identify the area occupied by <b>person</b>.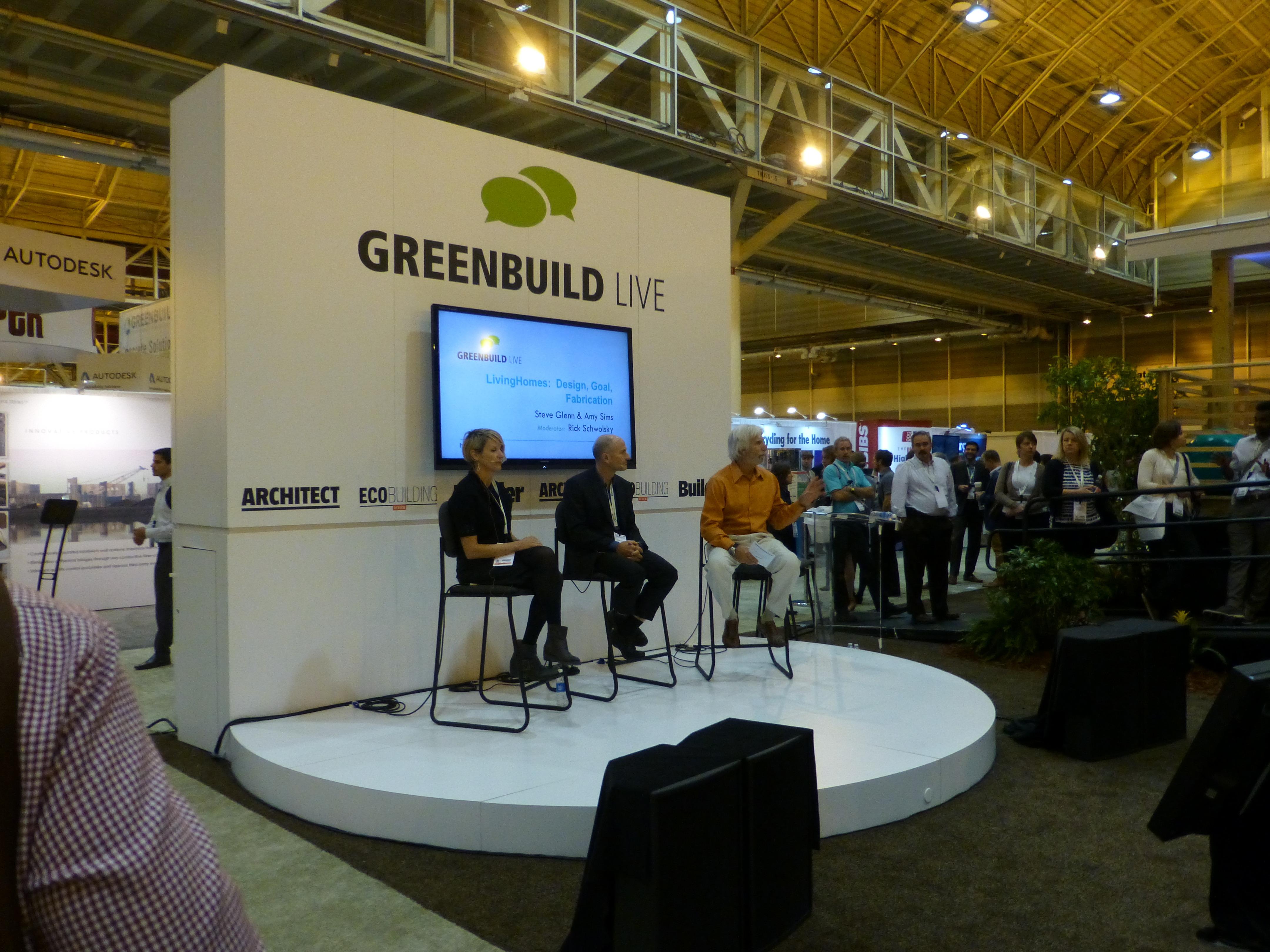
Area: 359,118,373,180.
